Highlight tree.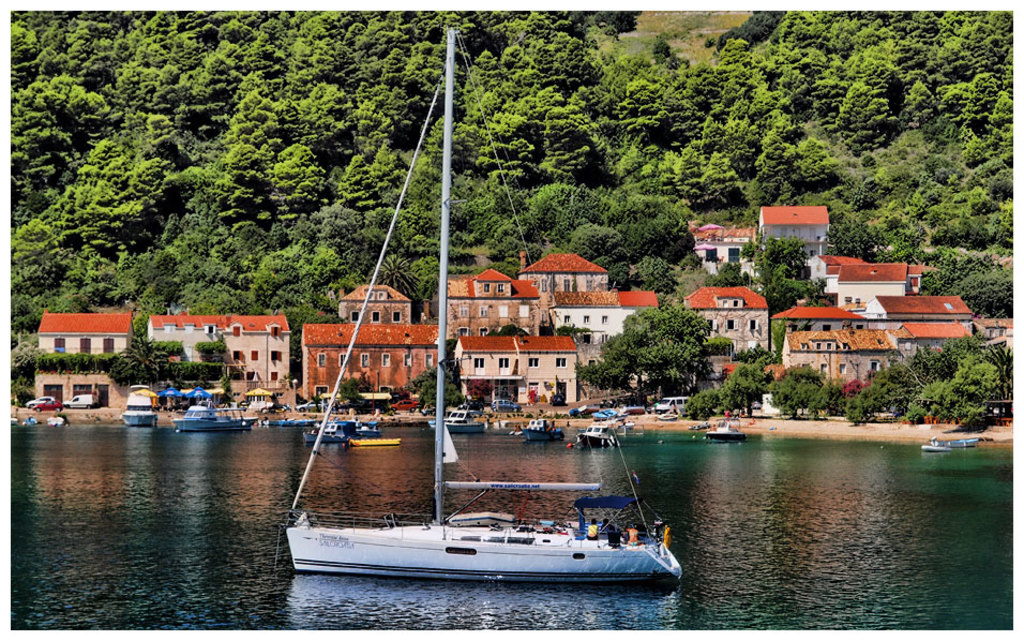
Highlighted region: x1=717 y1=363 x2=764 y2=420.
